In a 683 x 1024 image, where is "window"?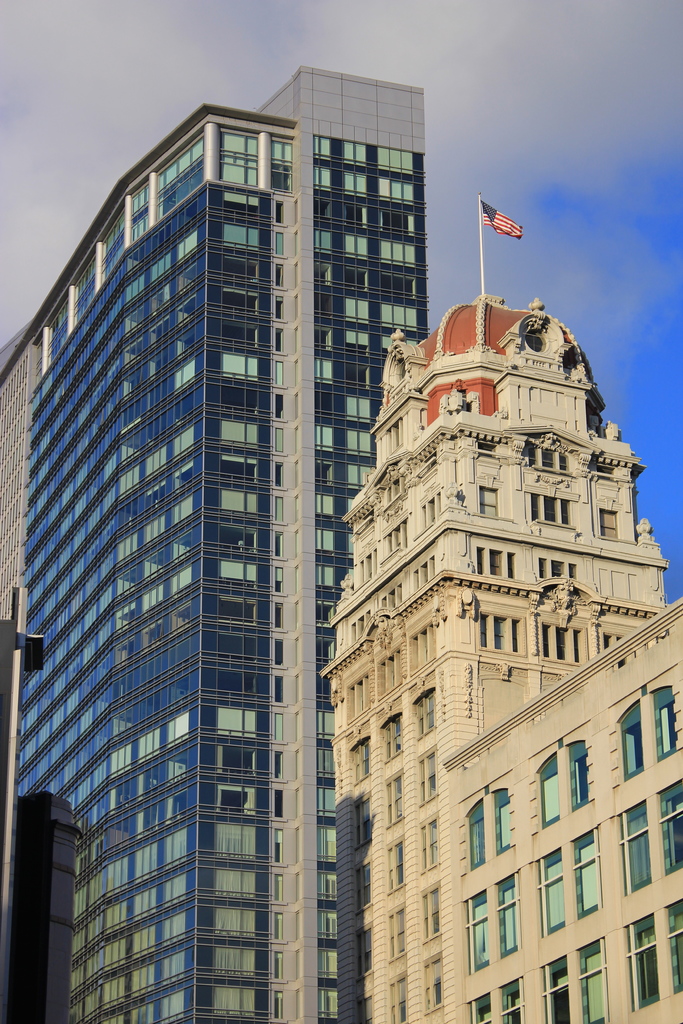
[x1=535, y1=561, x2=580, y2=584].
